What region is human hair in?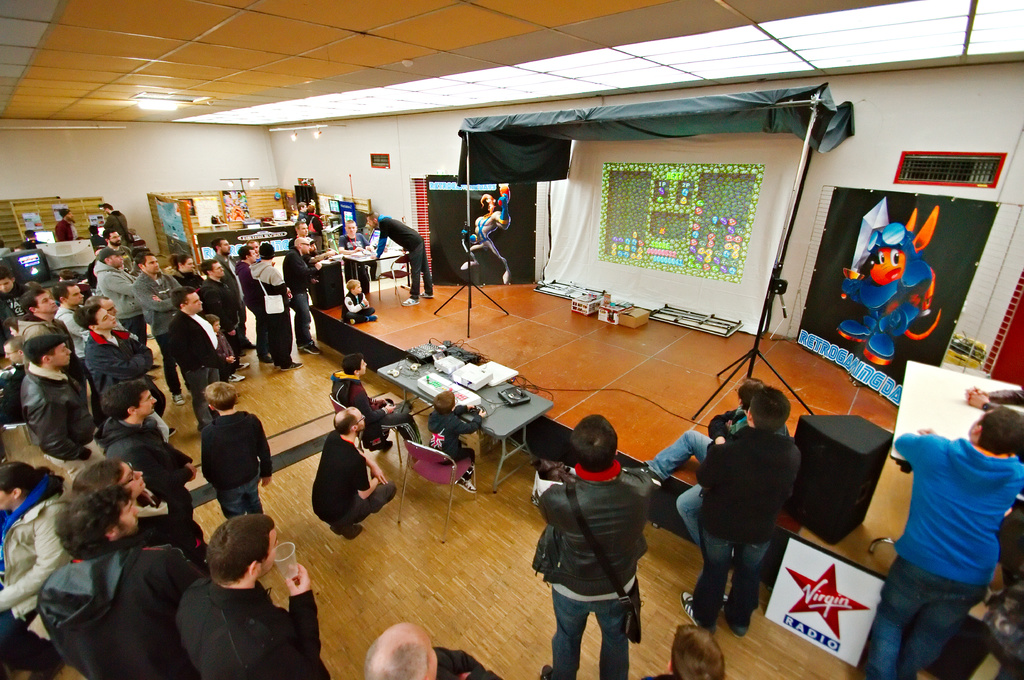
bbox=(73, 458, 124, 498).
